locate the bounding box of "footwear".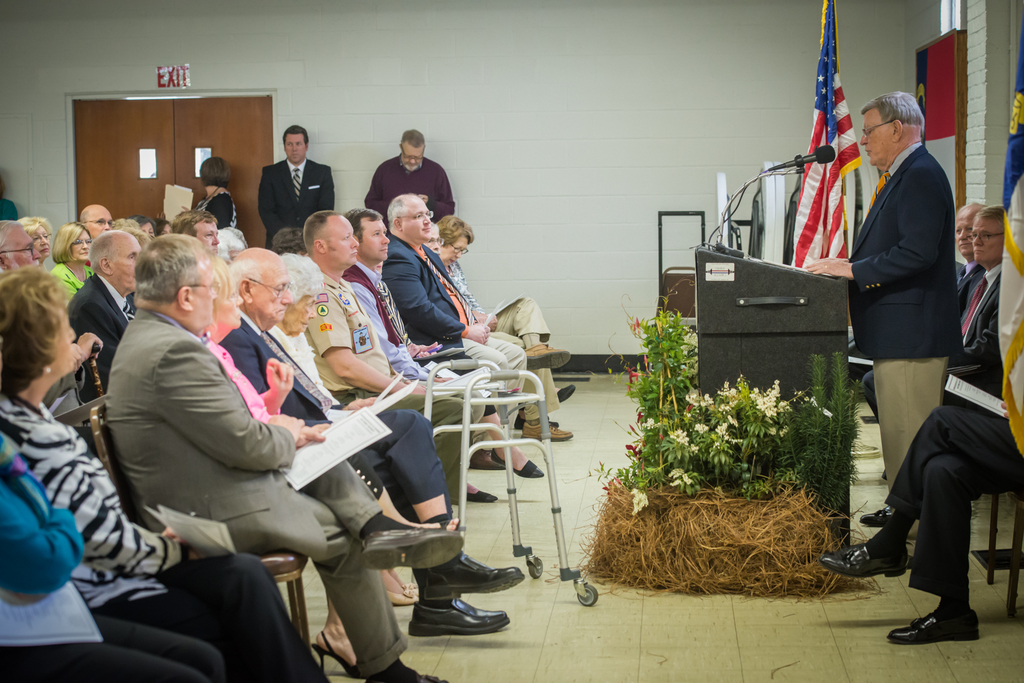
Bounding box: (left=910, top=597, right=985, bottom=655).
